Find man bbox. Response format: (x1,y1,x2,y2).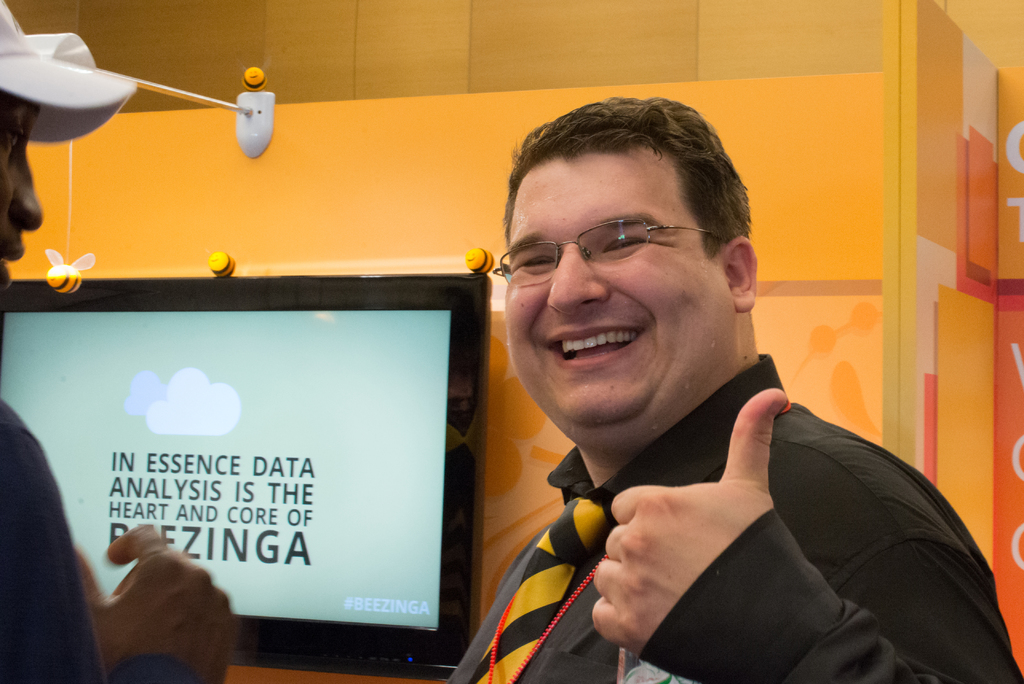
(443,138,966,674).
